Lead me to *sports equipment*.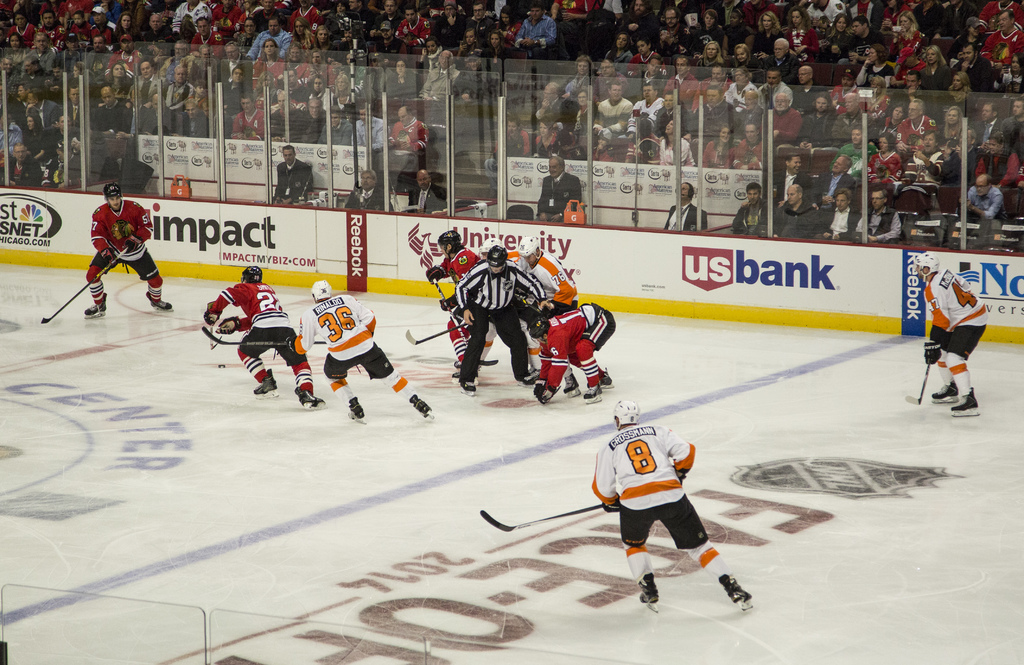
Lead to BBox(601, 503, 622, 517).
